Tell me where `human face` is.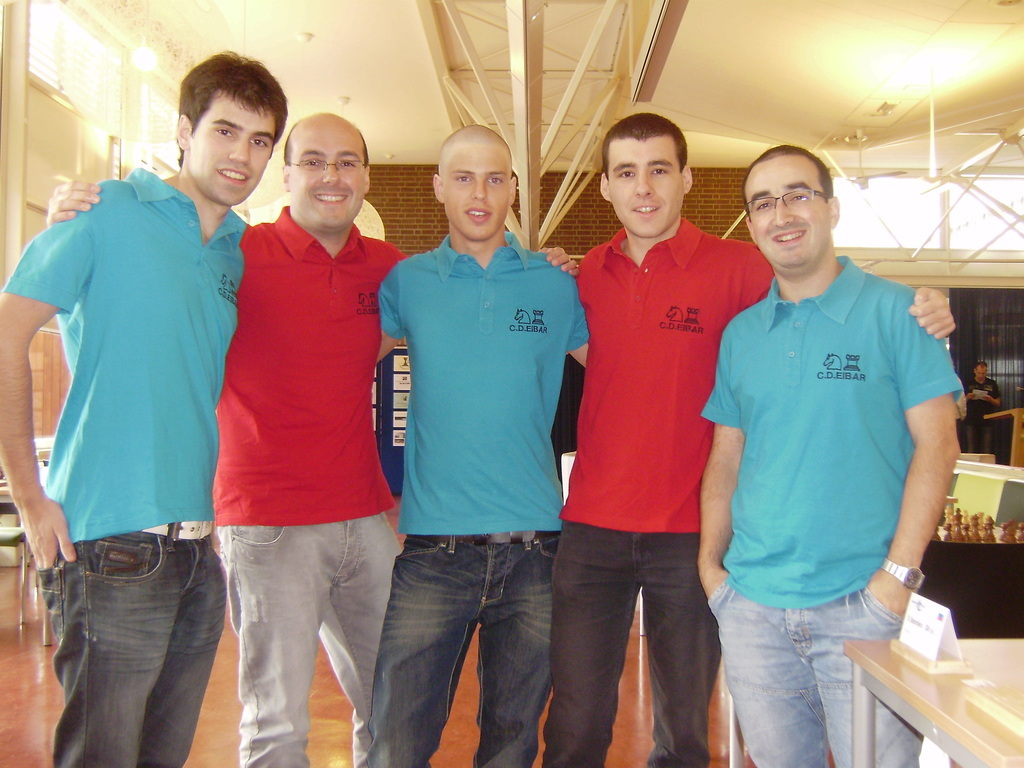
`human face` is at locate(611, 143, 684, 238).
